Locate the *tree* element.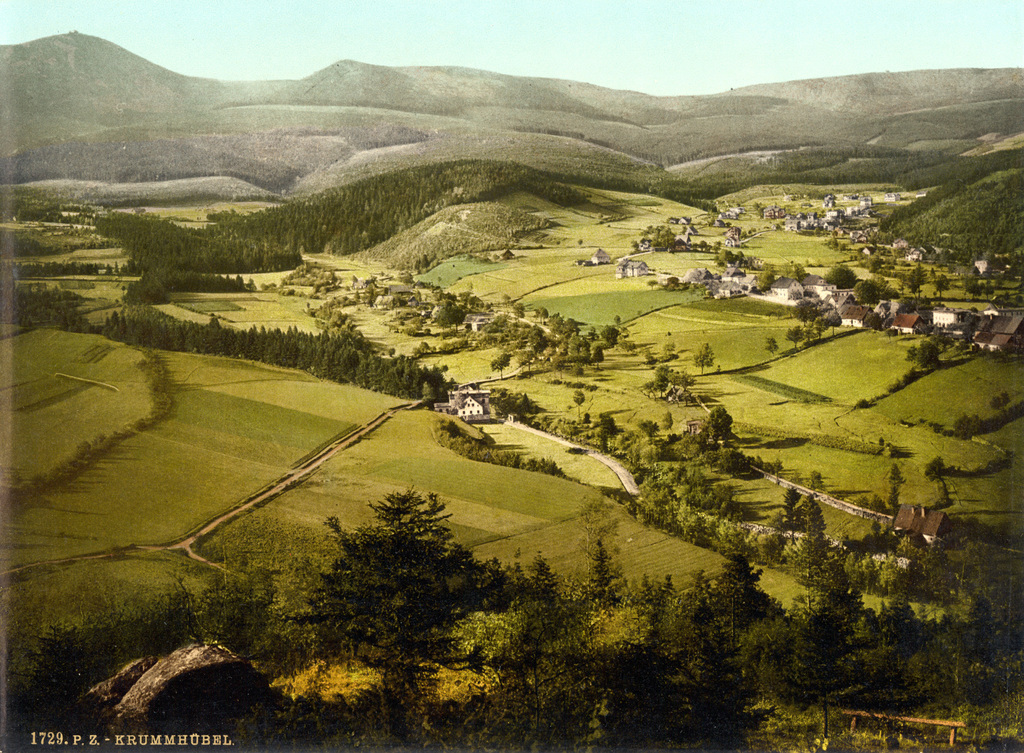
Element bbox: left=292, top=469, right=481, bottom=662.
